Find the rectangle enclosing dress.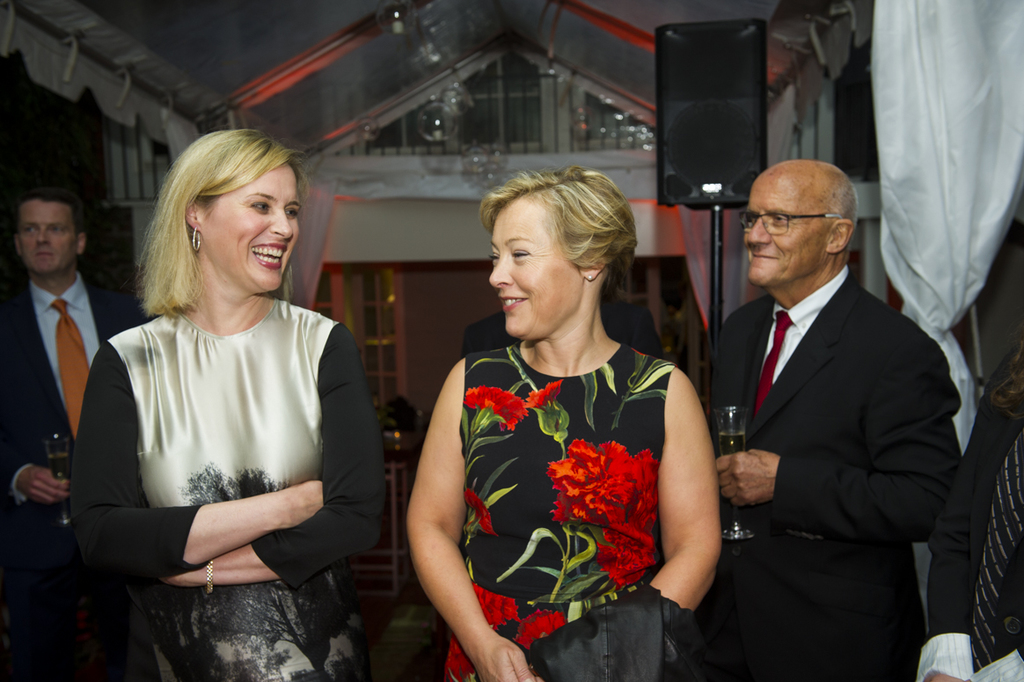
68/293/382/681.
